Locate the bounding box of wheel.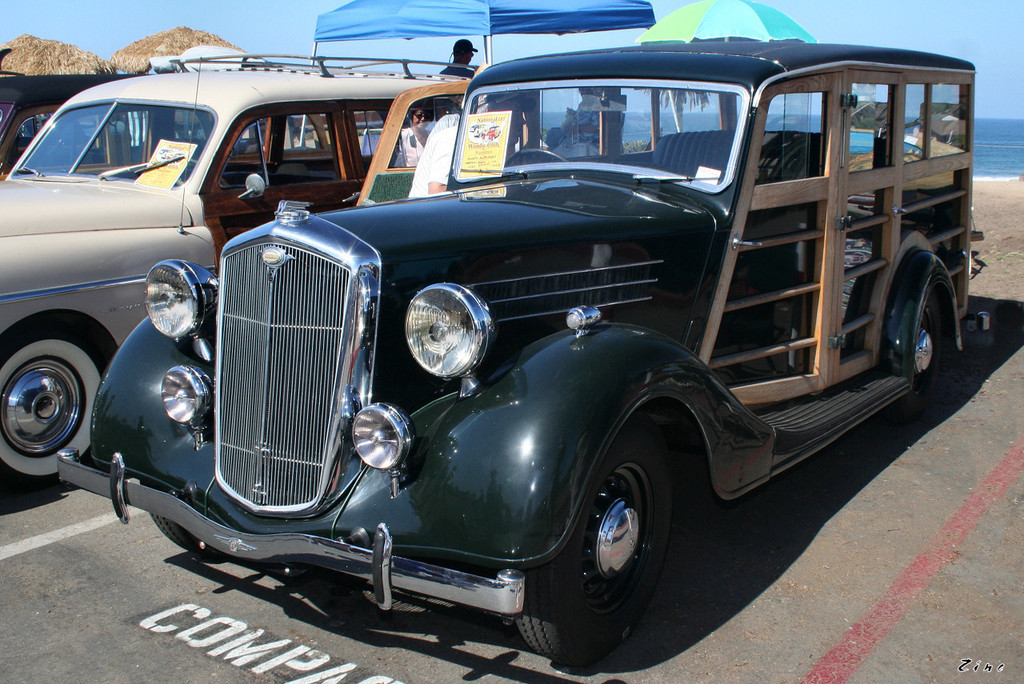
Bounding box: bbox=(1, 322, 108, 494).
